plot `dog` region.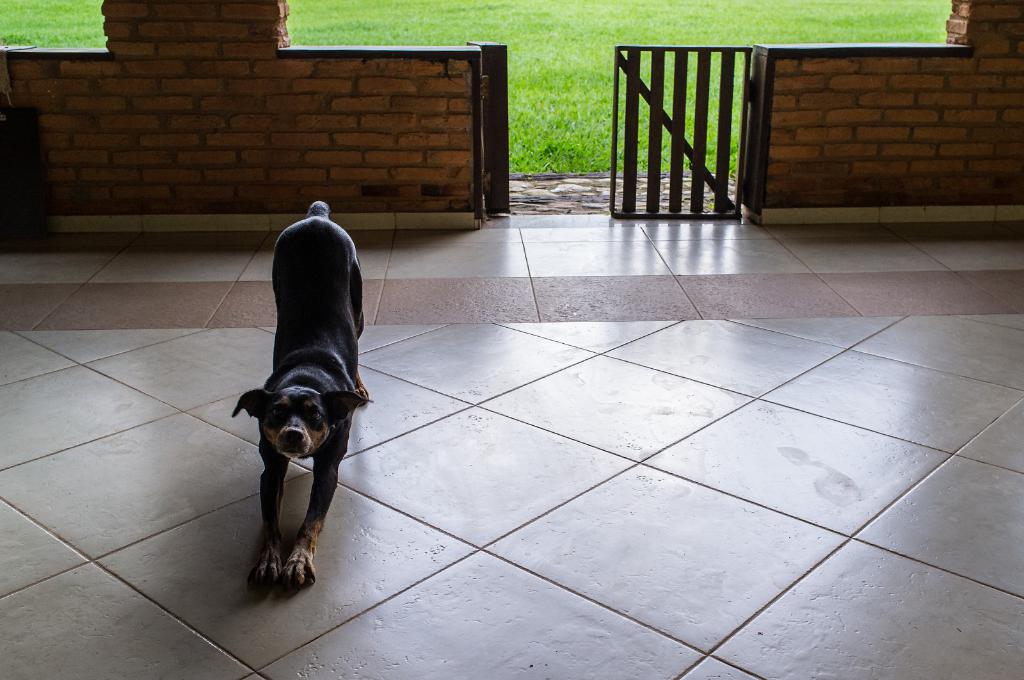
Plotted at Rect(227, 199, 373, 592).
